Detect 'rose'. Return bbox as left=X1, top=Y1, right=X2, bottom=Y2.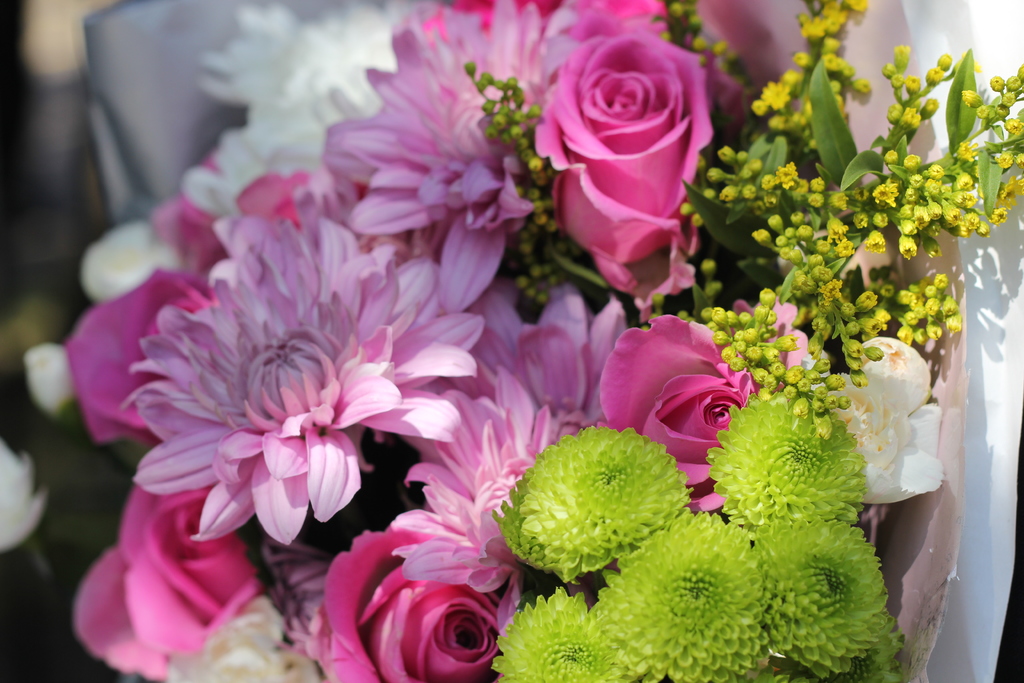
left=598, top=311, right=764, bottom=505.
